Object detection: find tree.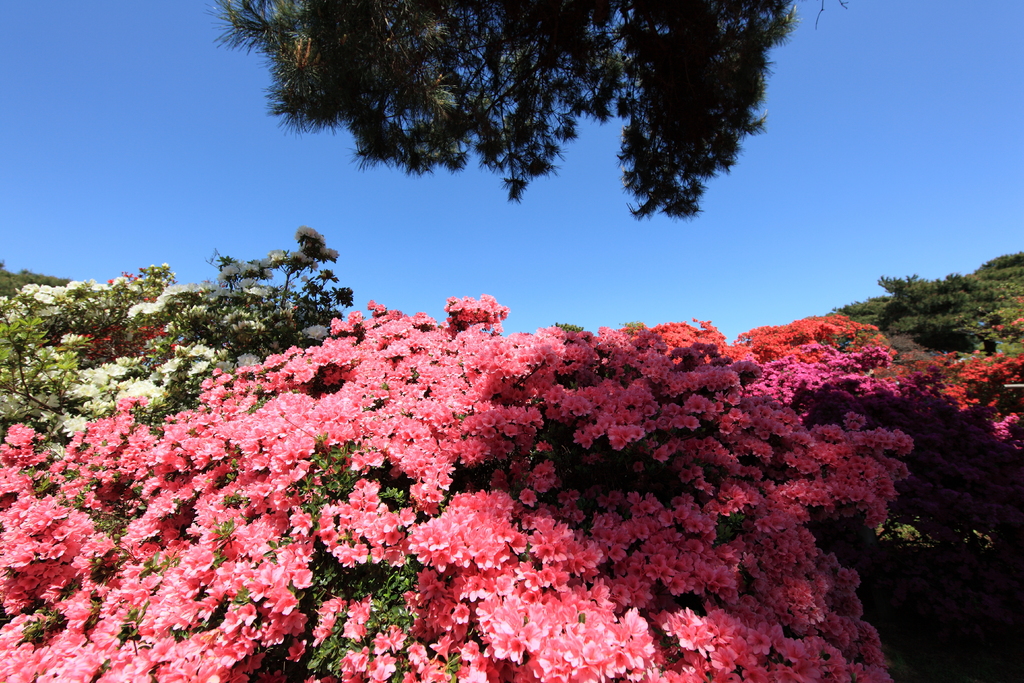
rect(207, 1, 808, 224).
